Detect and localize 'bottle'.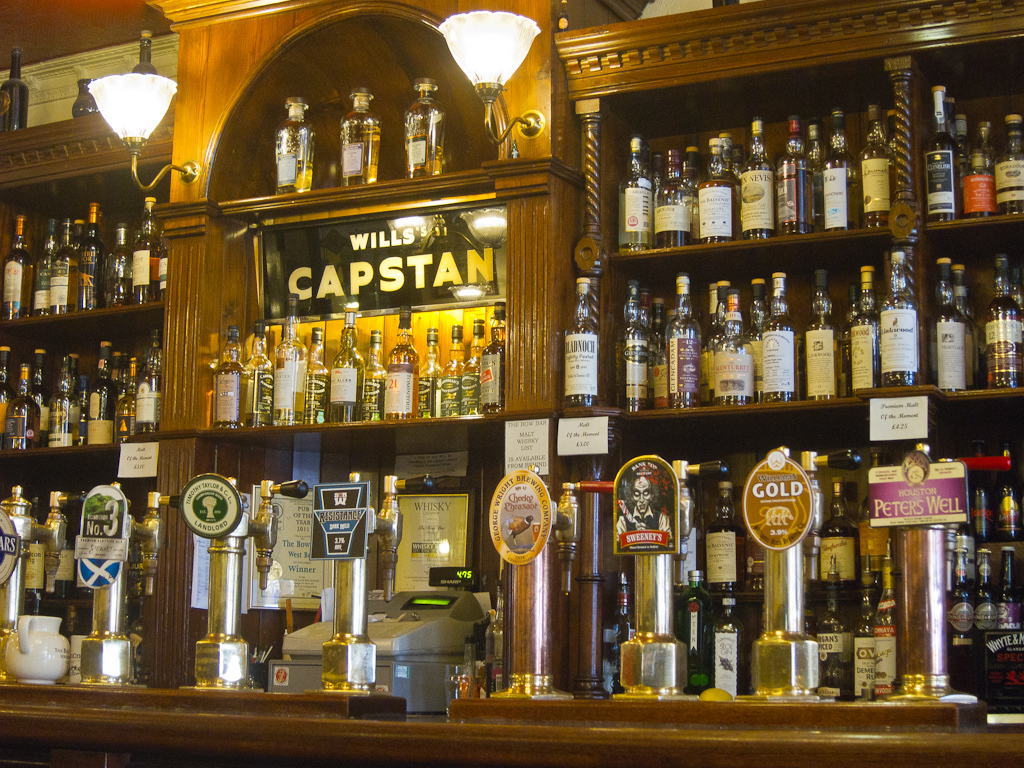
Localized at 619 130 657 251.
